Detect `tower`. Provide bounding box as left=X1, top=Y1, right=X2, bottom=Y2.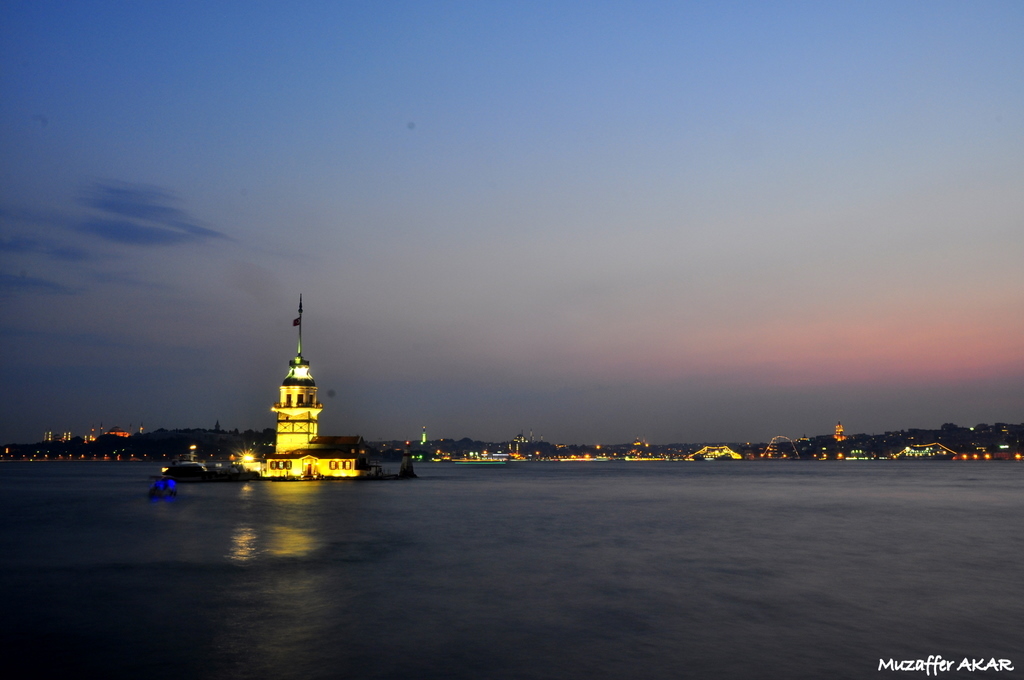
left=259, top=296, right=366, bottom=473.
